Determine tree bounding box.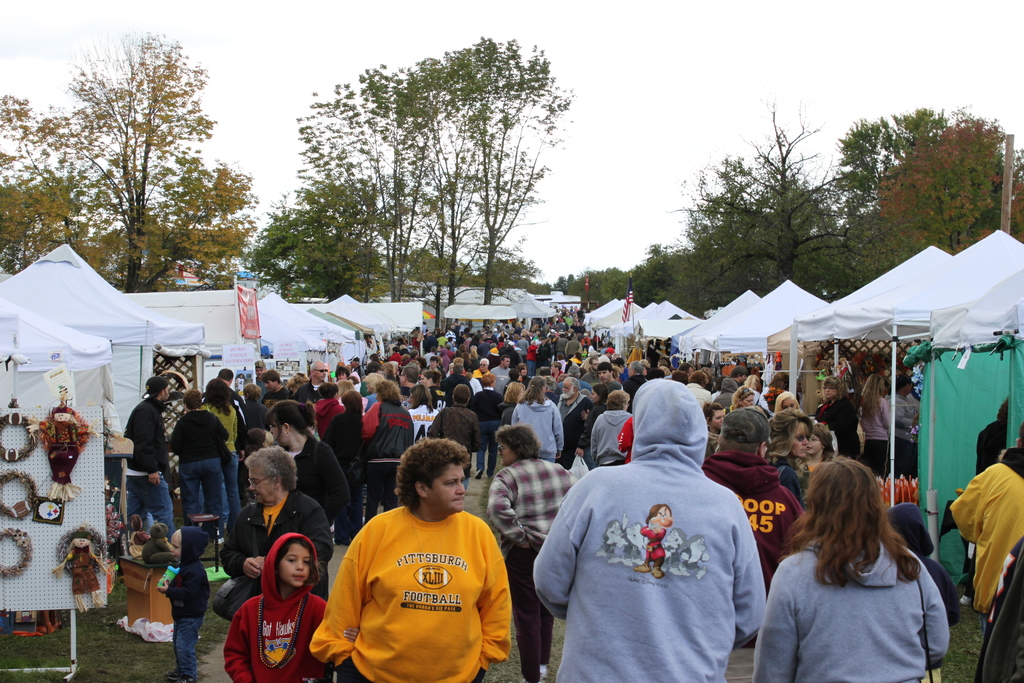
Determined: locate(240, 170, 385, 306).
